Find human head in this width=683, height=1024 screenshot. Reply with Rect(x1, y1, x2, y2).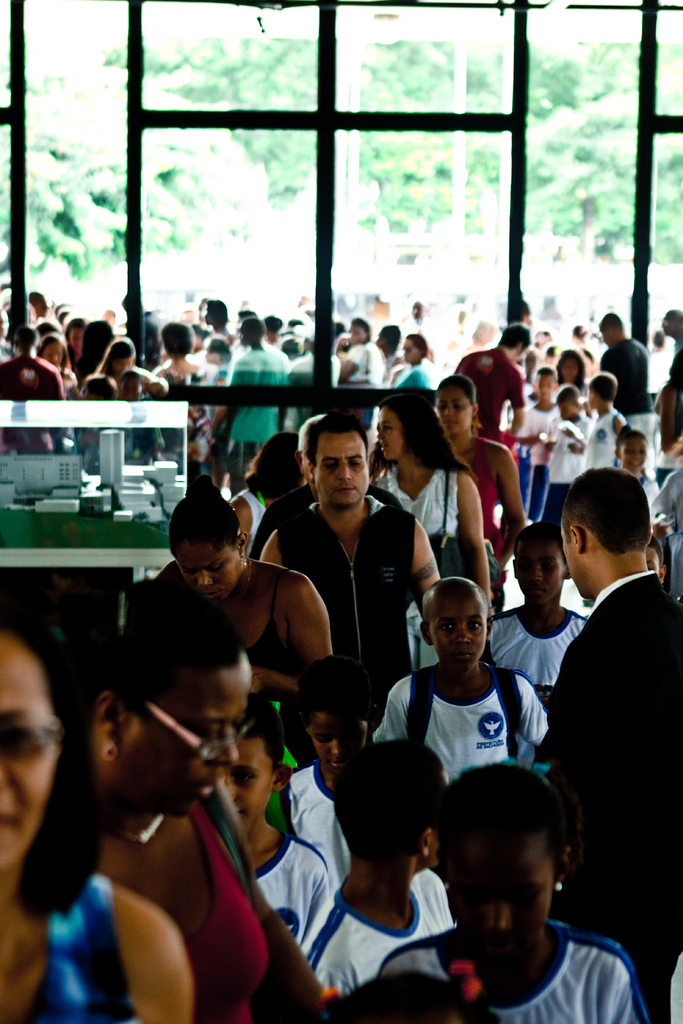
Rect(331, 734, 453, 867).
